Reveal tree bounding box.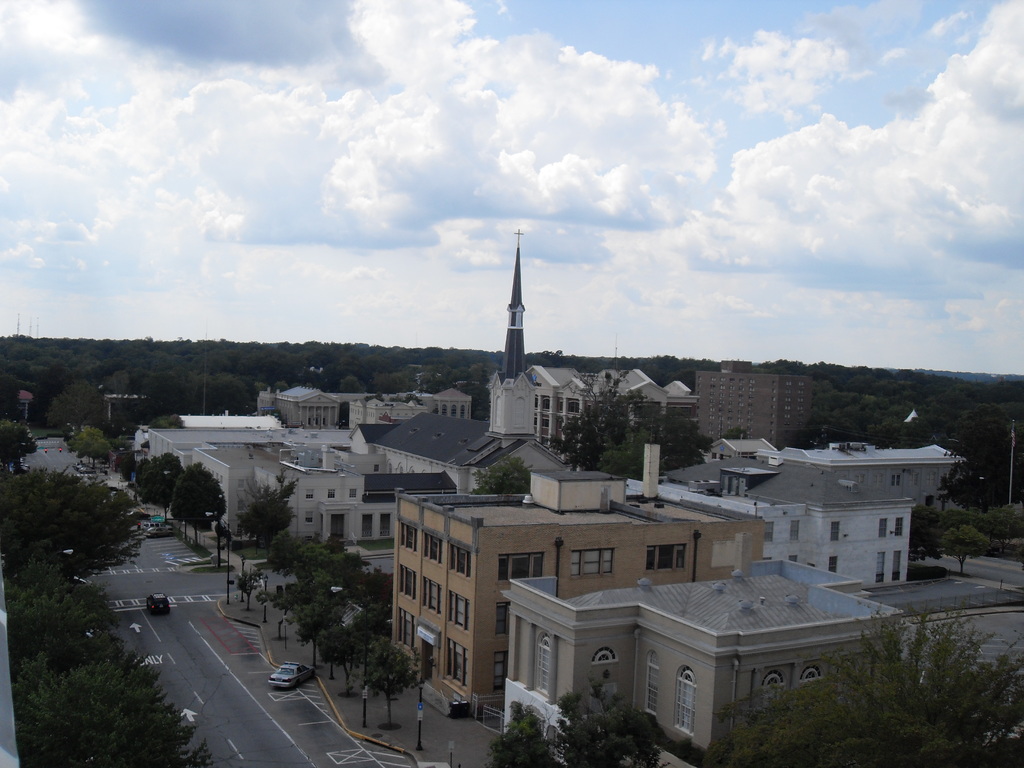
Revealed: {"x1": 321, "y1": 547, "x2": 359, "y2": 605}.
